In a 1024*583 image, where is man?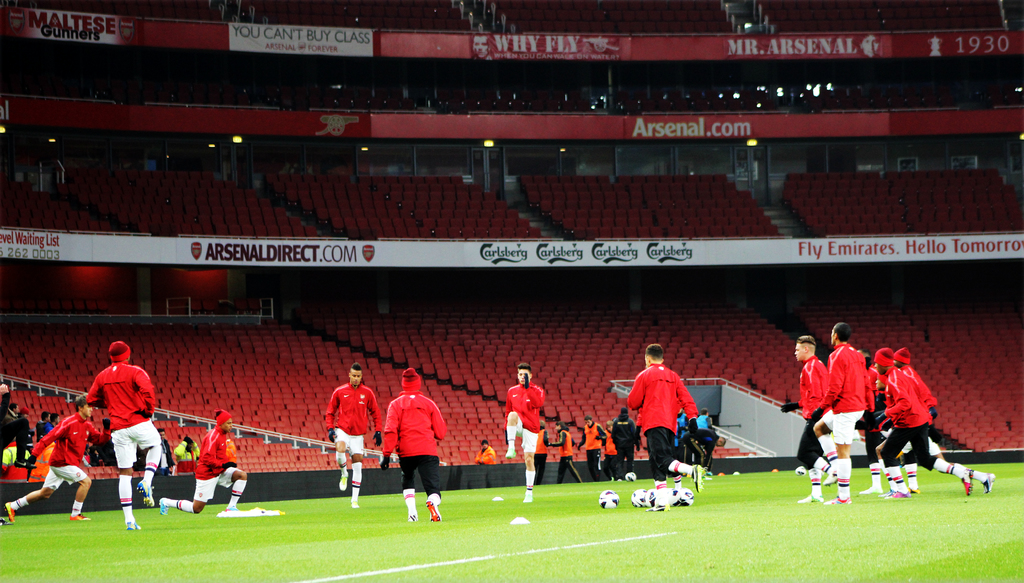
{"left": 88, "top": 341, "right": 163, "bottom": 532}.
